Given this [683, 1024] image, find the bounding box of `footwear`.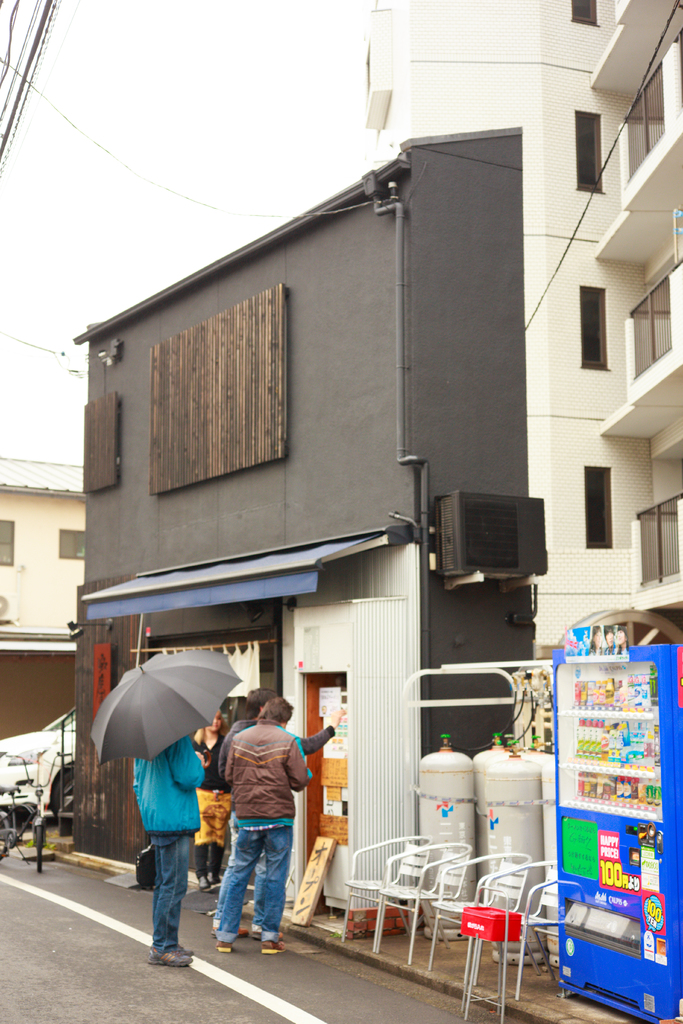
<region>145, 946, 192, 969</region>.
